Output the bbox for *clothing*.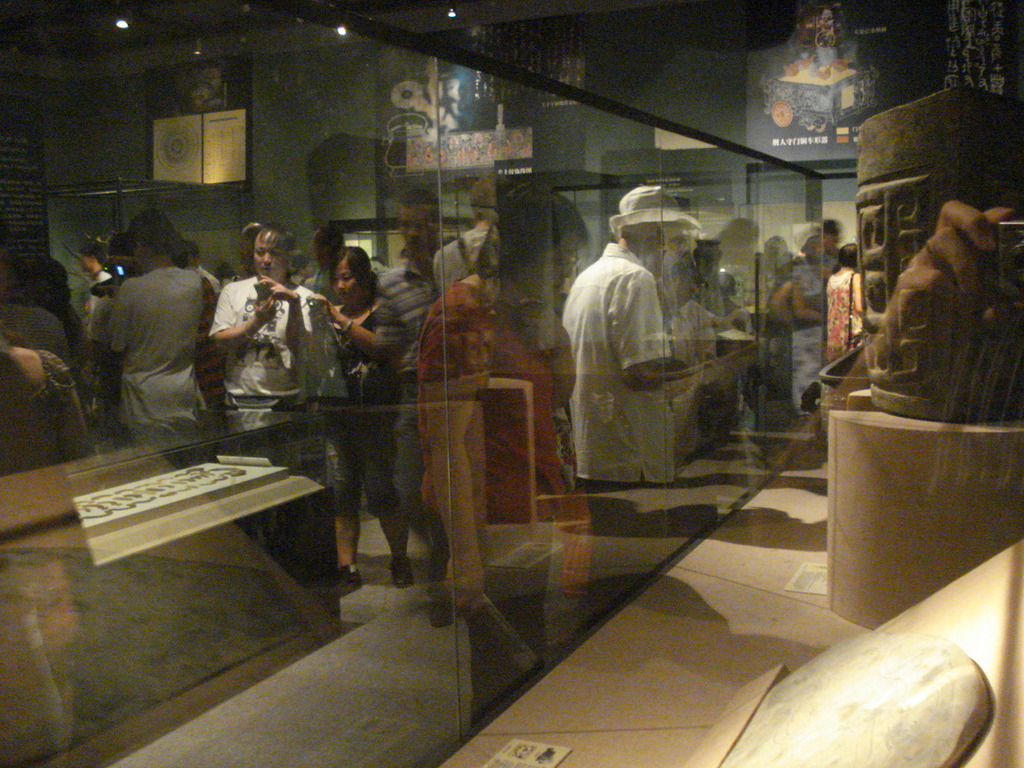
region(564, 244, 678, 614).
